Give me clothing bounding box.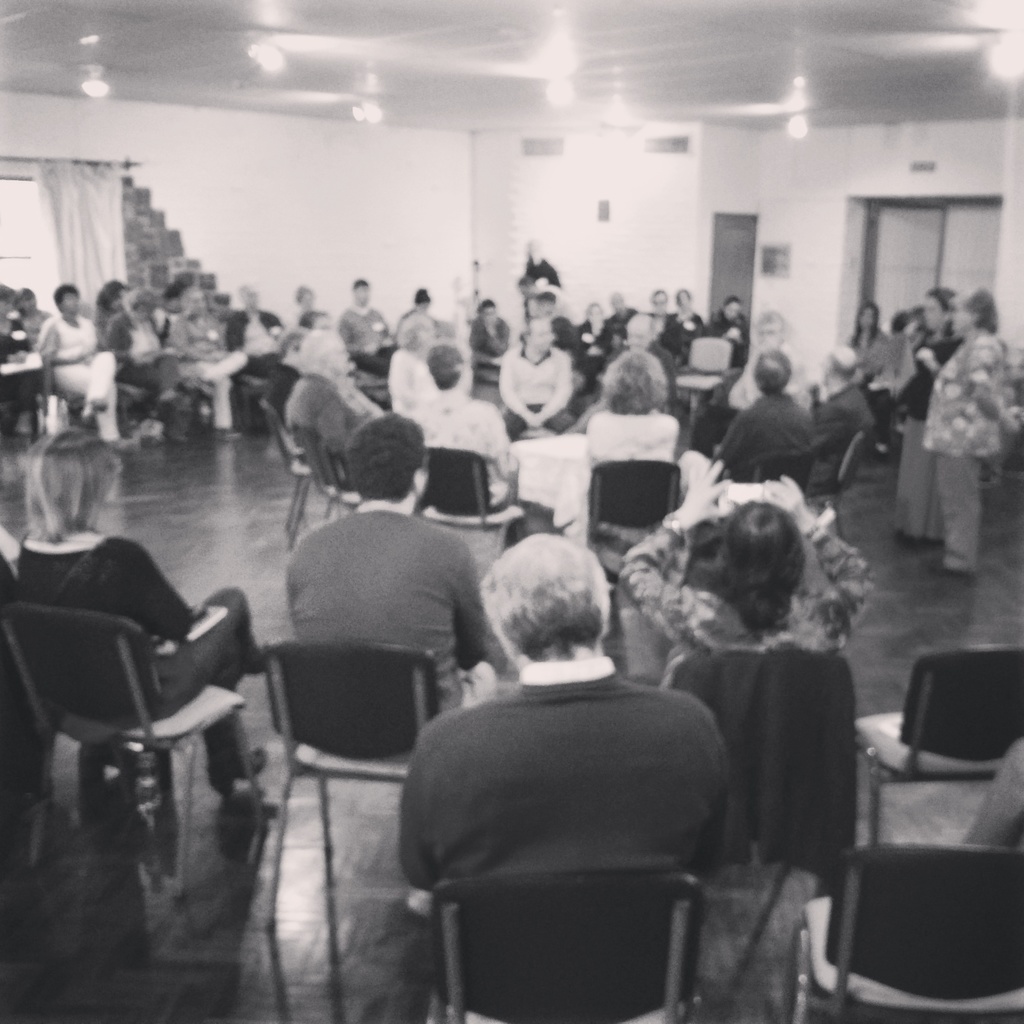
[left=286, top=493, right=514, bottom=741].
